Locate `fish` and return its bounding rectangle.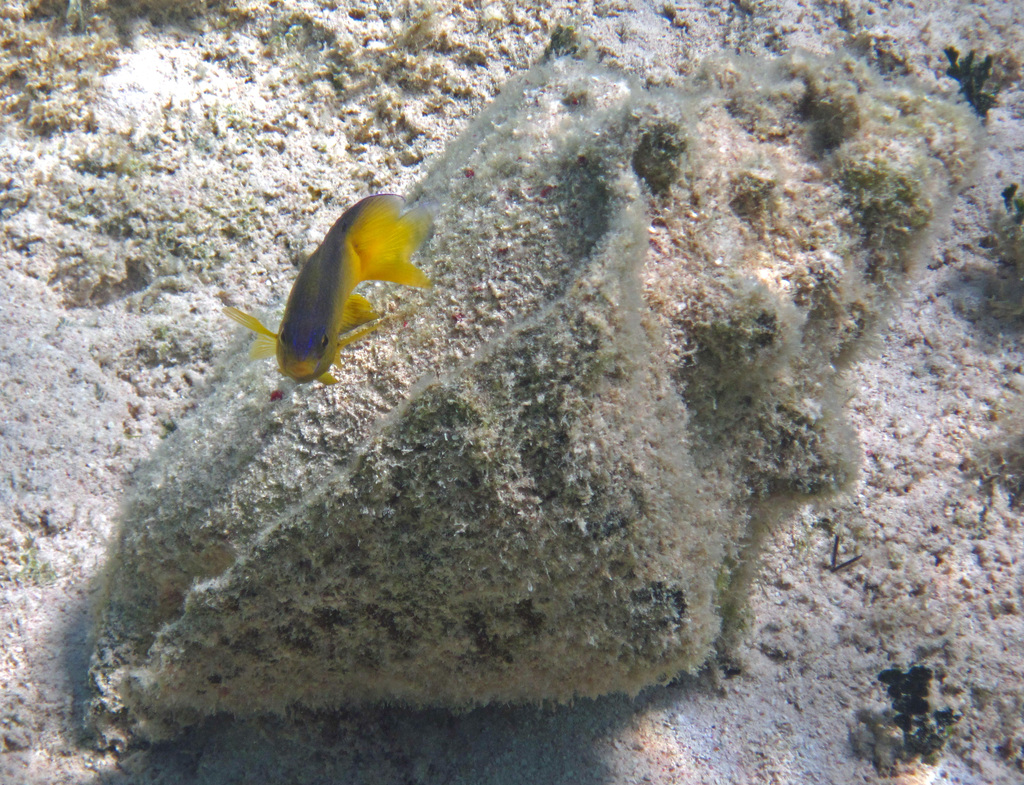
bbox=[226, 188, 439, 389].
